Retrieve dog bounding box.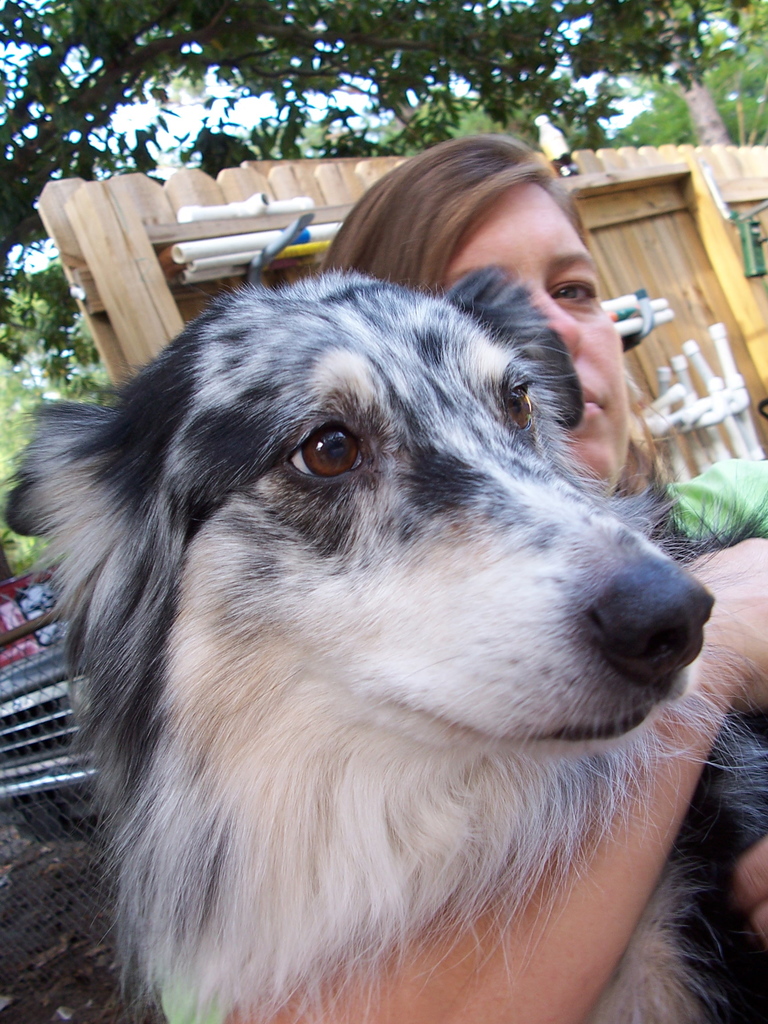
Bounding box: select_region(0, 266, 767, 1023).
